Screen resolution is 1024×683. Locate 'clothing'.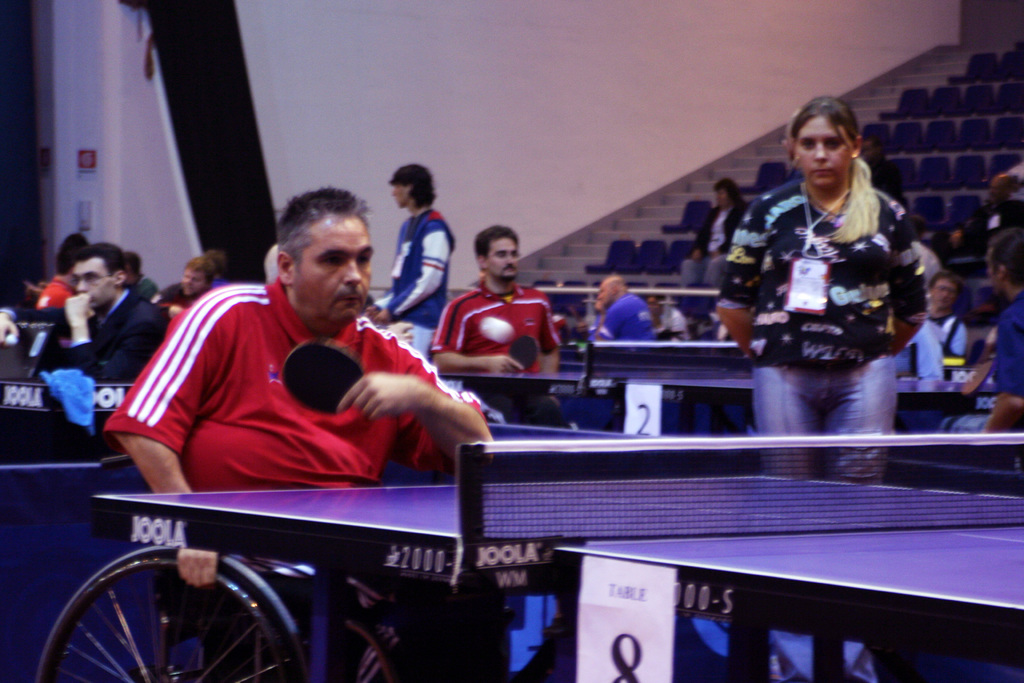
[730,151,930,409].
